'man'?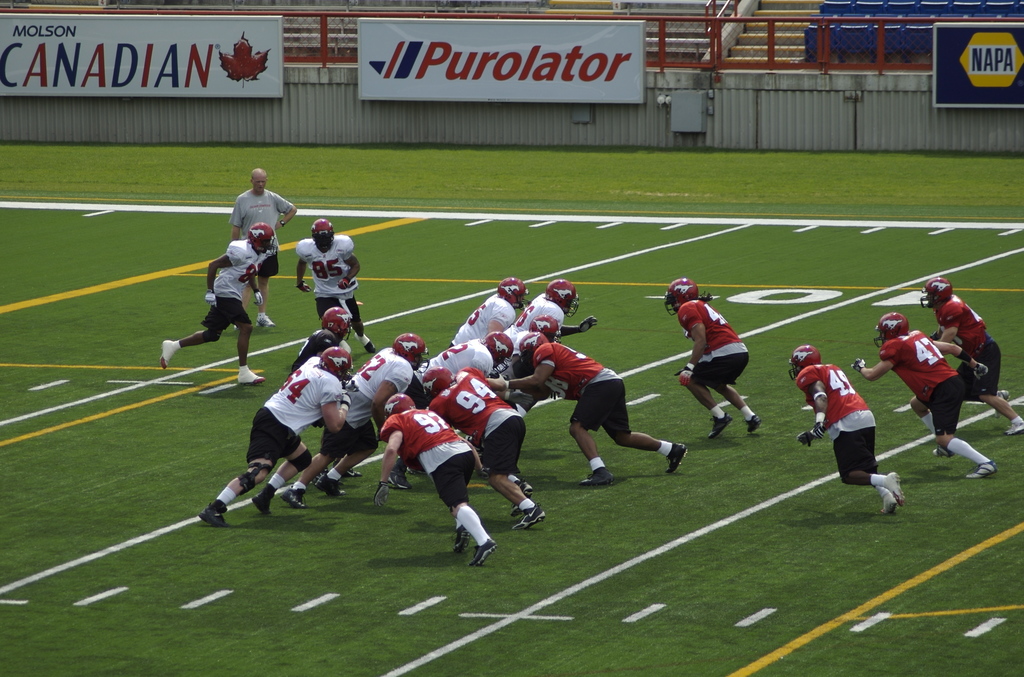
Rect(852, 312, 998, 478)
